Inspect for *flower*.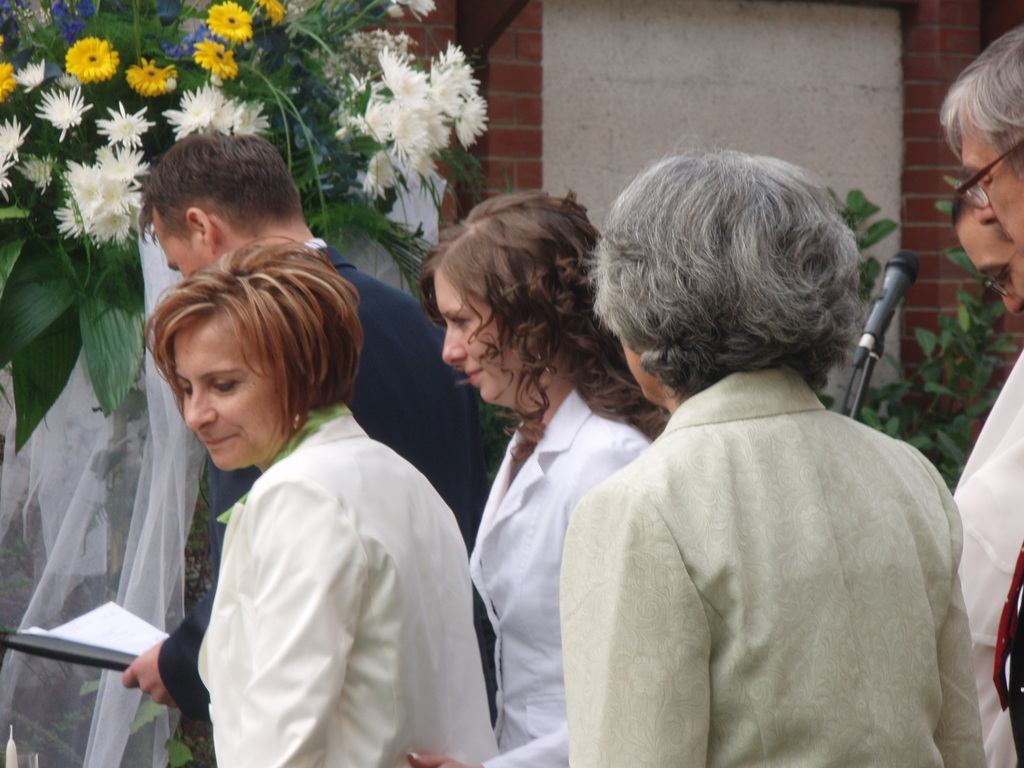
Inspection: (128, 50, 177, 97).
